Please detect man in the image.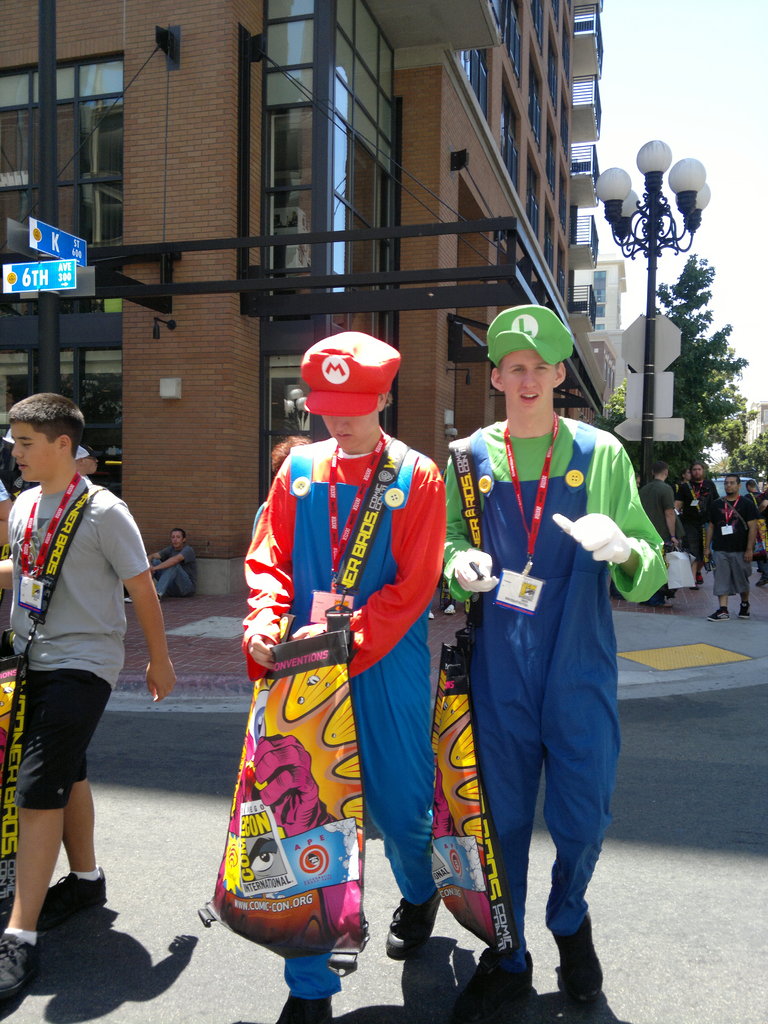
BBox(236, 330, 444, 1023).
